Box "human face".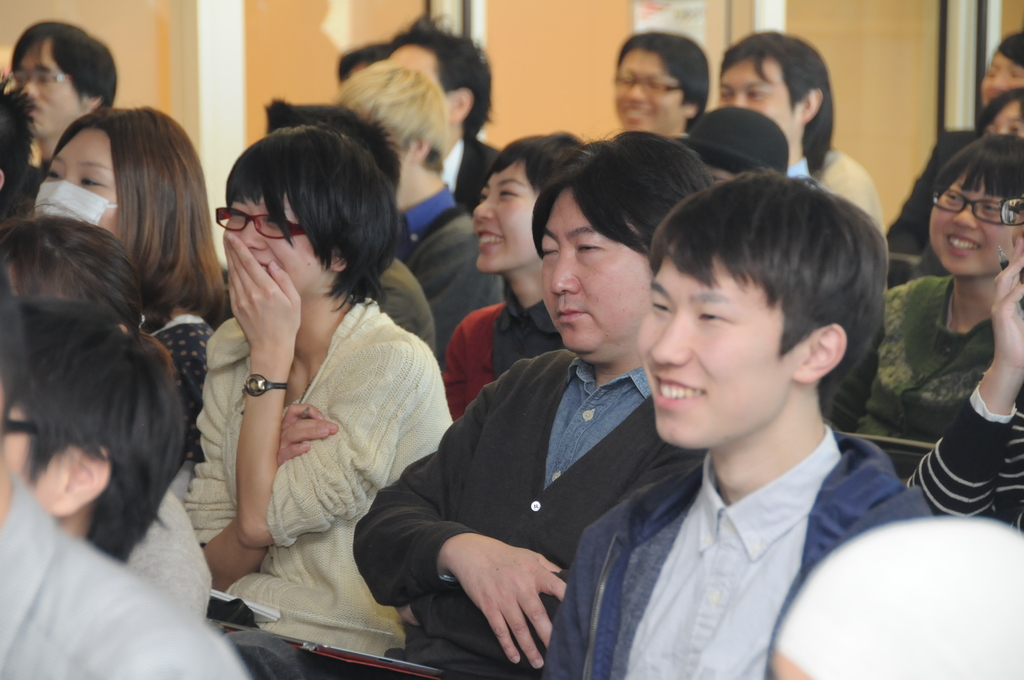
640/257/804/444.
